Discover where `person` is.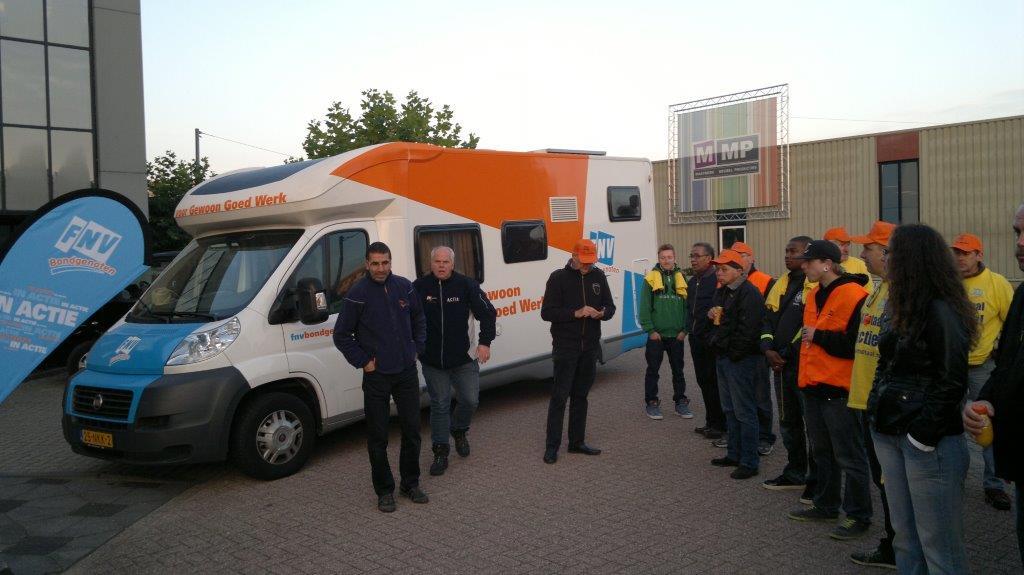
Discovered at pyautogui.locateOnScreen(414, 245, 495, 475).
